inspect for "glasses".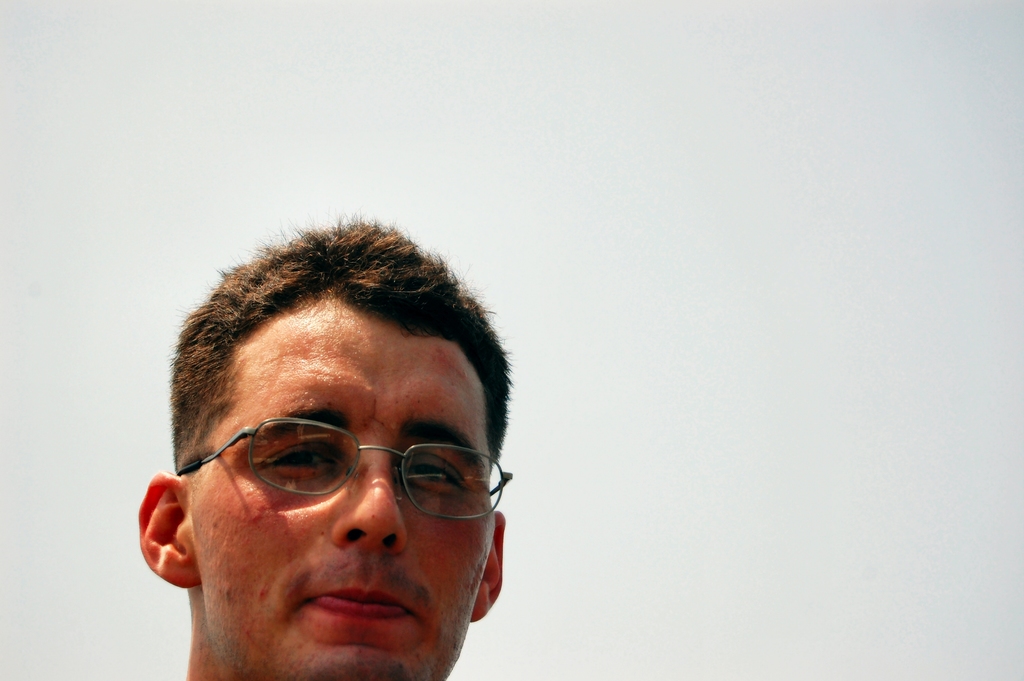
Inspection: bbox=(185, 414, 497, 541).
